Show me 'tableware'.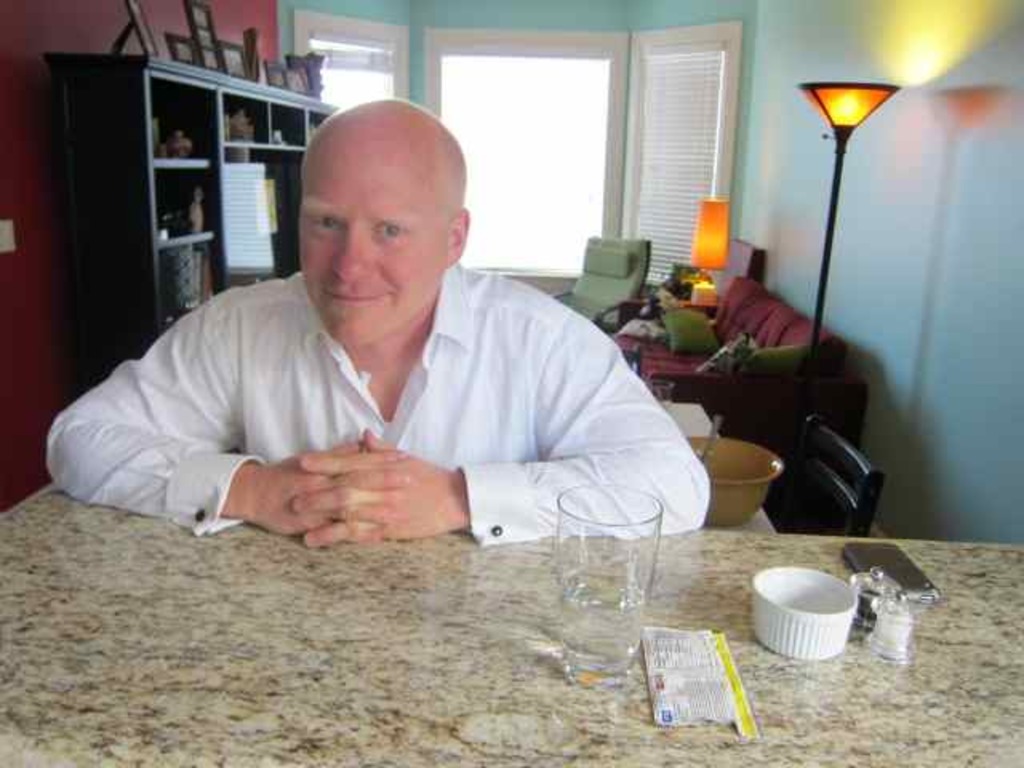
'tableware' is here: (left=552, top=483, right=662, bottom=680).
